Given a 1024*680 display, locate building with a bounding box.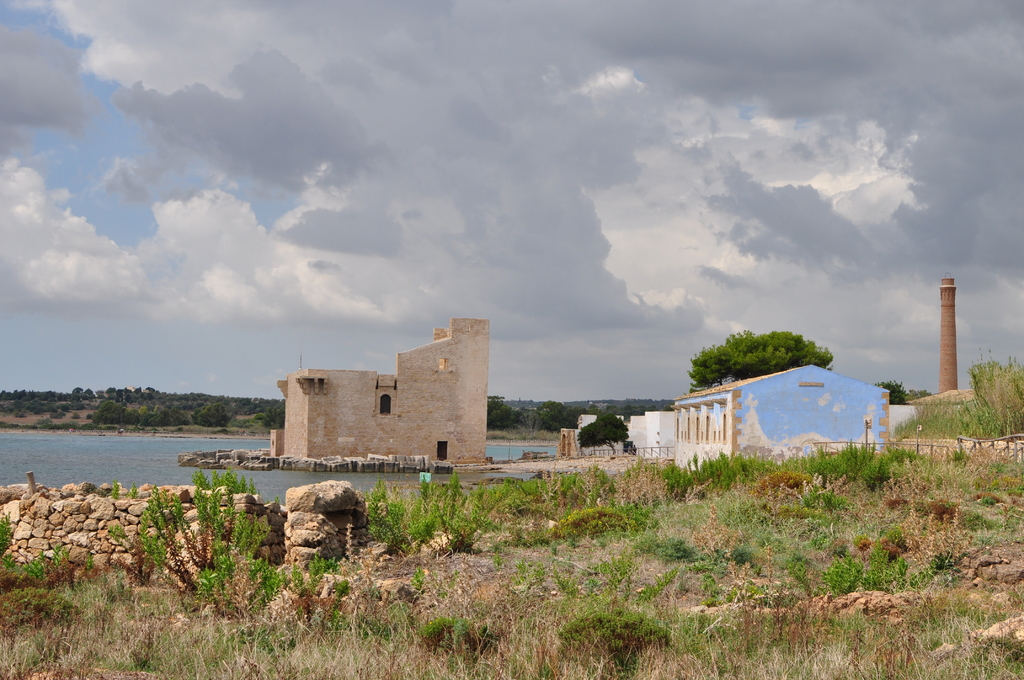
Located: (left=657, top=357, right=886, bottom=485).
